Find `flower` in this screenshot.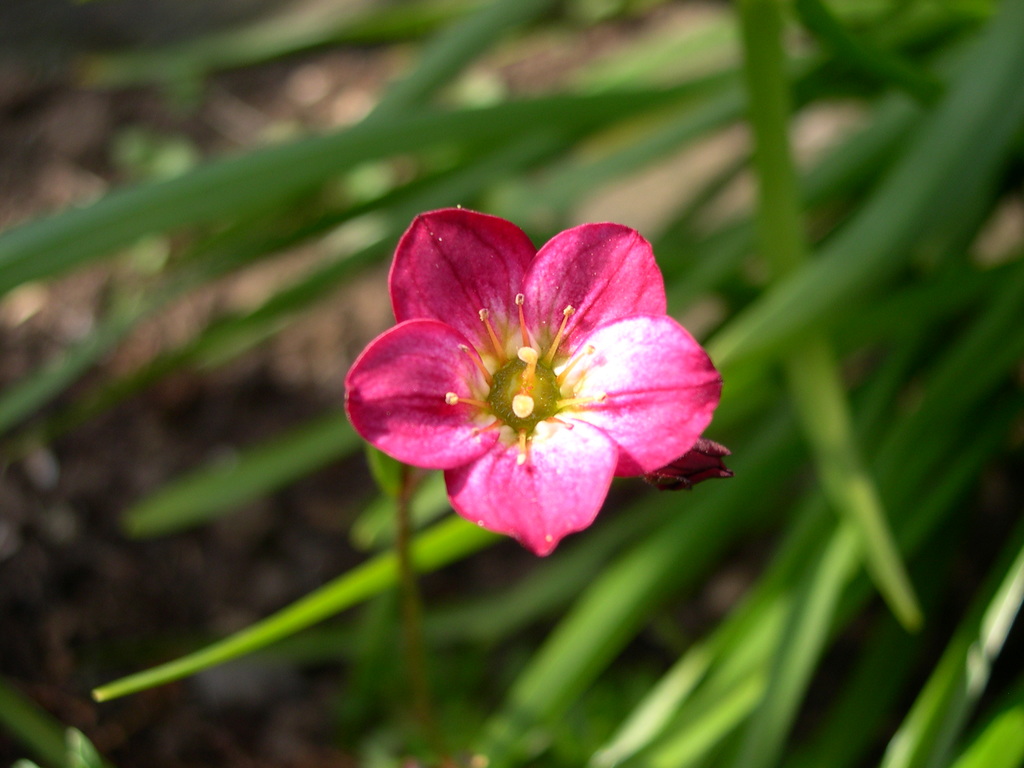
The bounding box for `flower` is detection(339, 209, 728, 561).
